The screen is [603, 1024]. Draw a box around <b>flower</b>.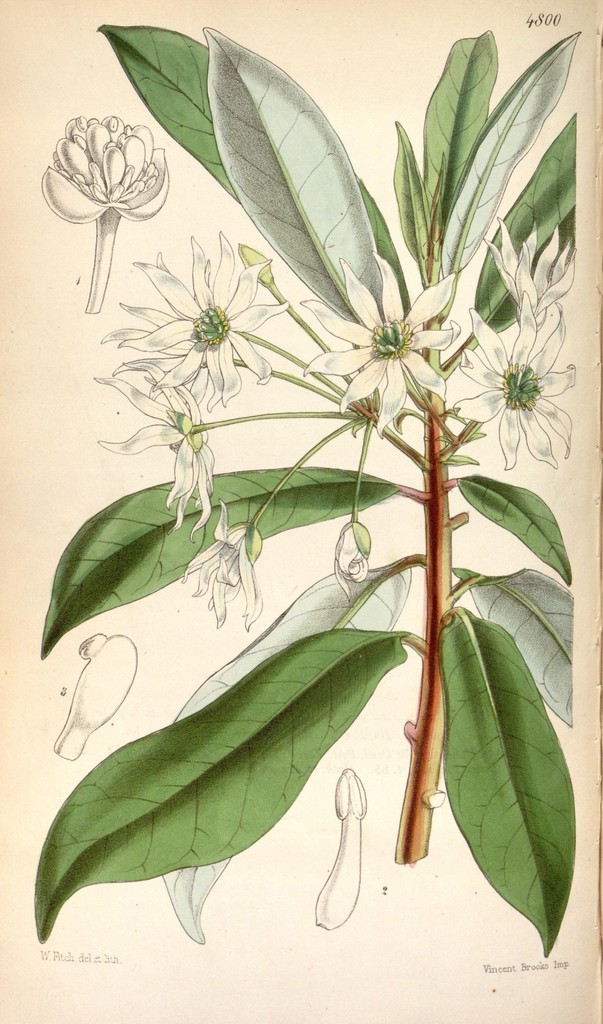
crop(336, 254, 454, 394).
